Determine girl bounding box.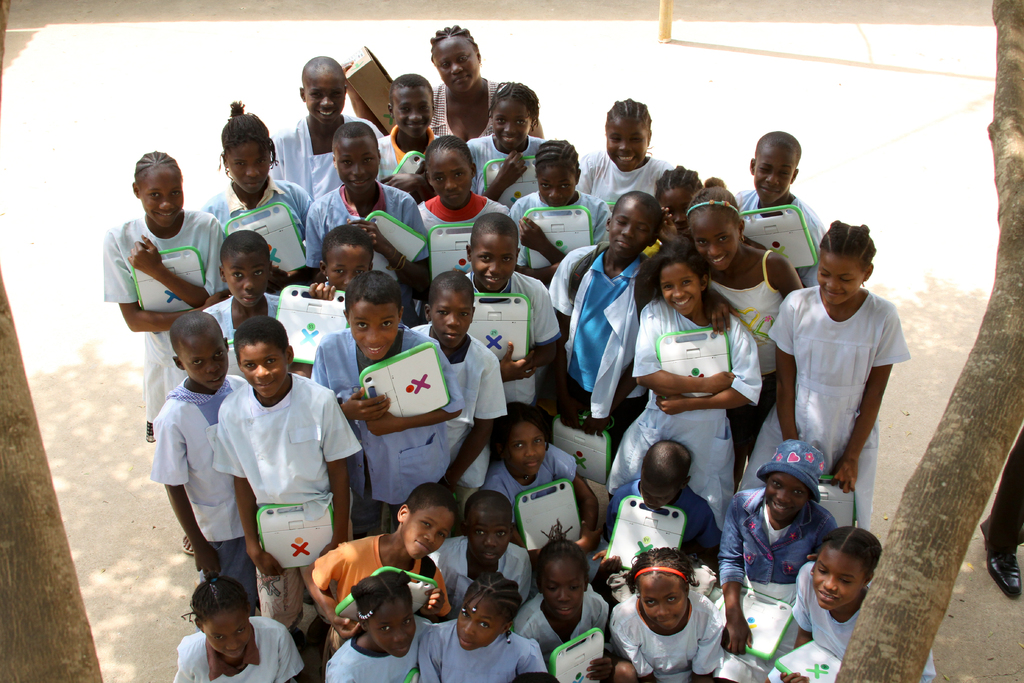
Determined: 168/572/309/682.
